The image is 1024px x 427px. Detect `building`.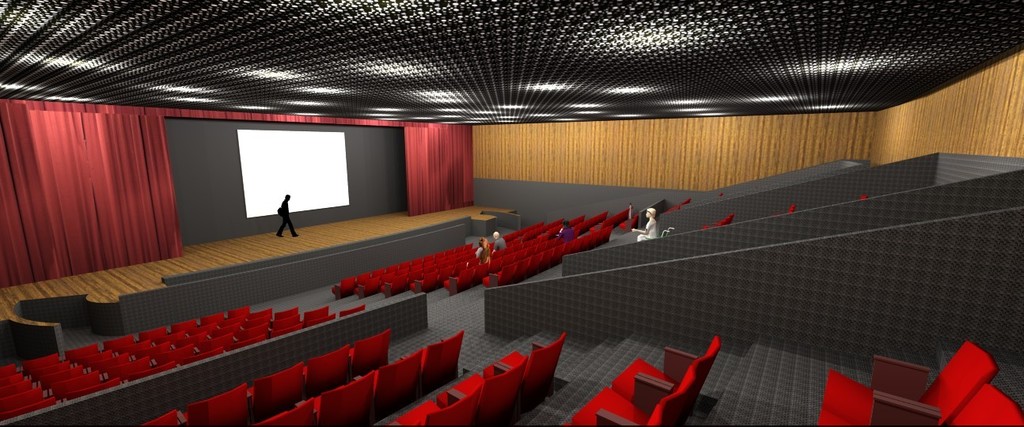
Detection: rect(0, 0, 1023, 426).
